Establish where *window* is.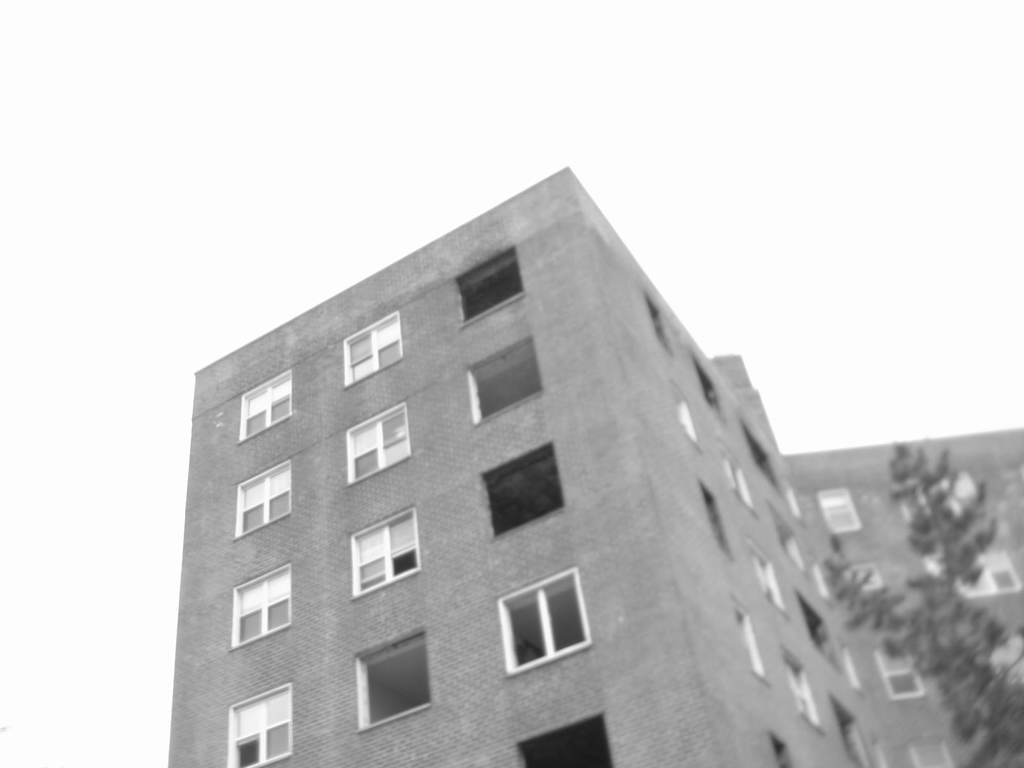
Established at <box>466,334,545,423</box>.
